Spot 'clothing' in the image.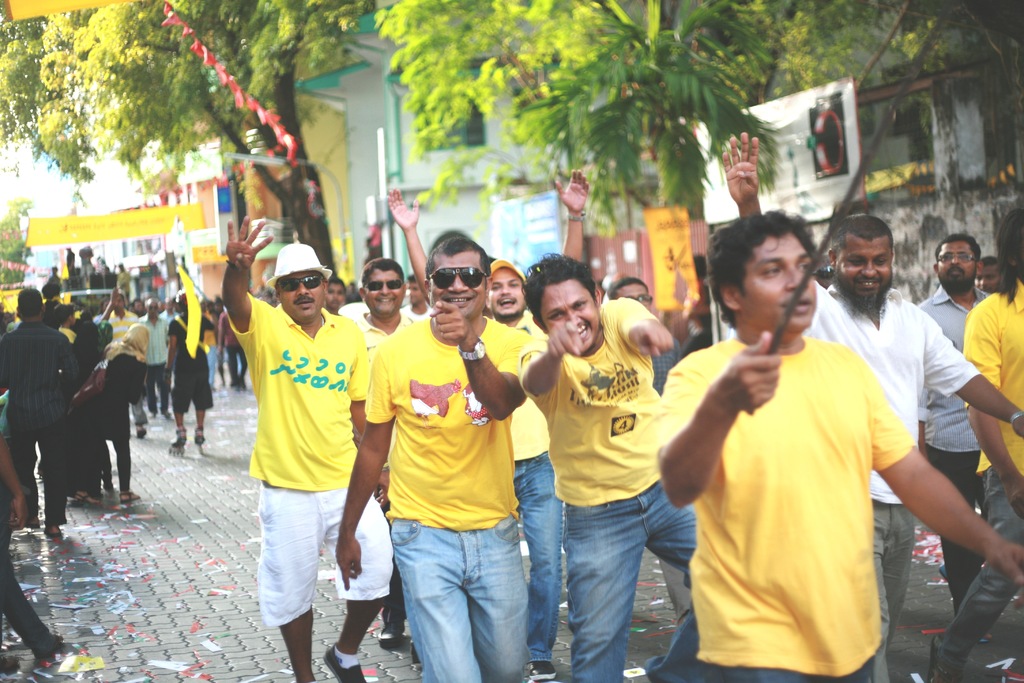
'clothing' found at x1=819 y1=281 x2=980 y2=682.
